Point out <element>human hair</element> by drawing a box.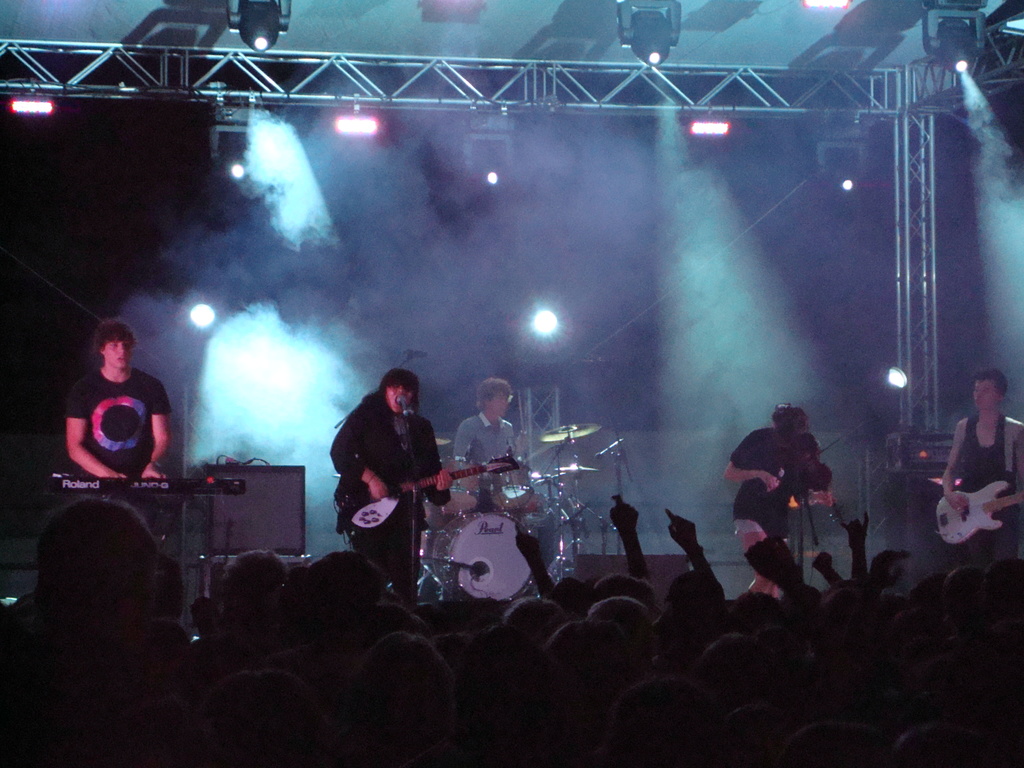
973 368 1009 397.
